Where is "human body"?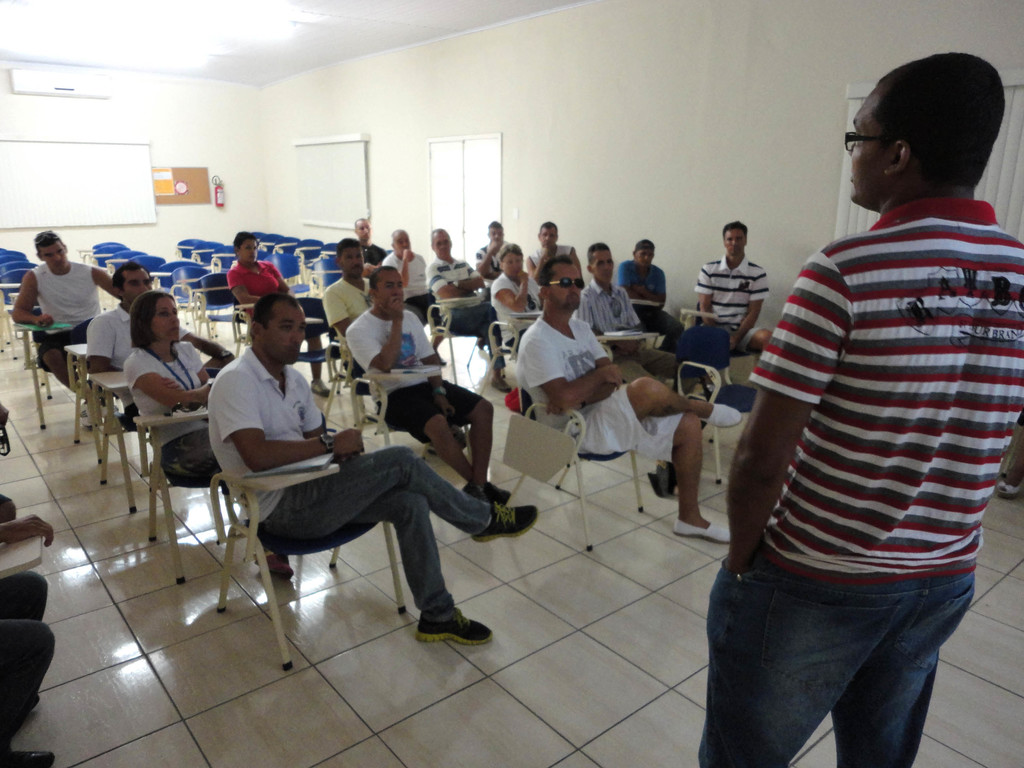
{"left": 340, "top": 259, "right": 514, "bottom": 514}.
